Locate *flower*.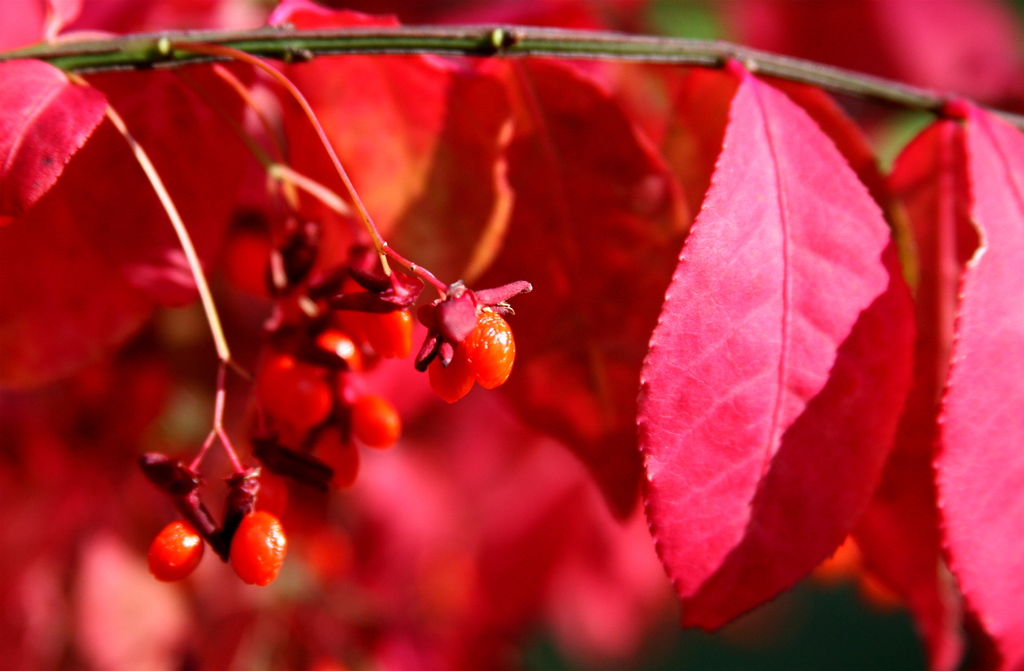
Bounding box: x1=120 y1=433 x2=284 y2=601.
